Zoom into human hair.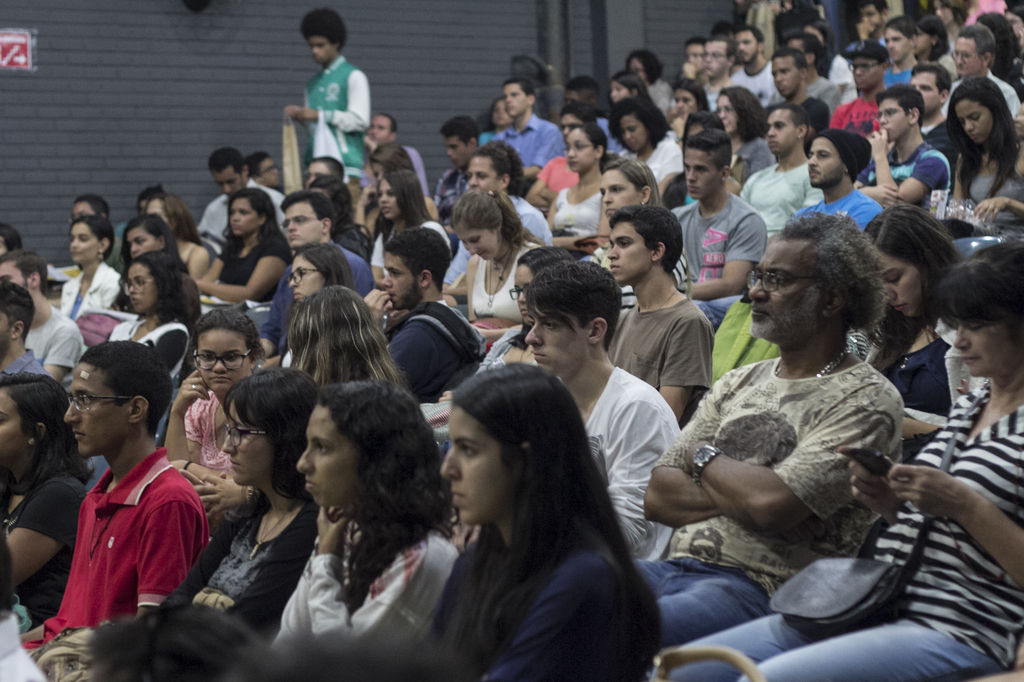
Zoom target: <region>74, 191, 112, 218</region>.
